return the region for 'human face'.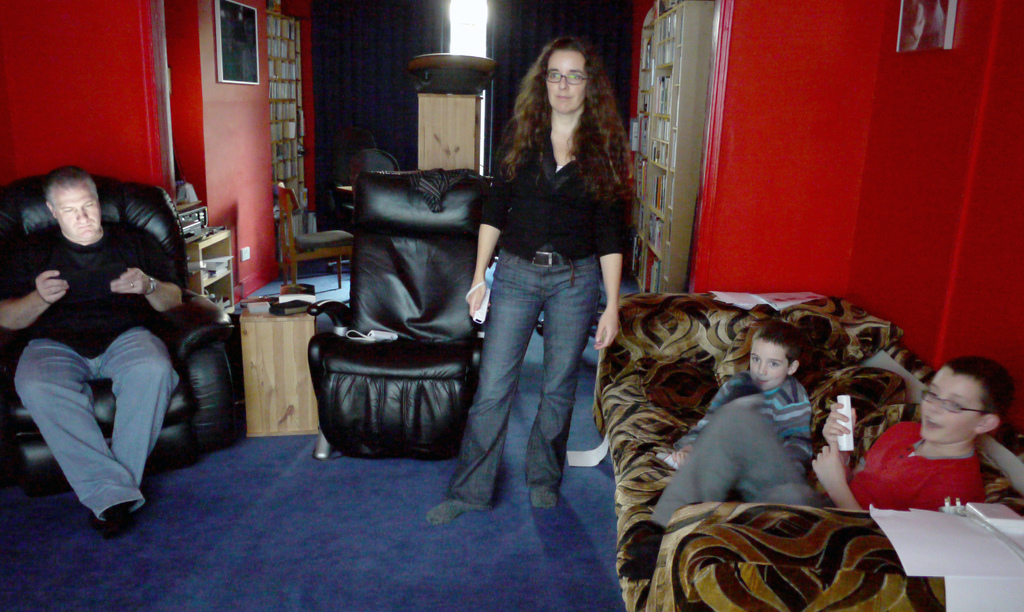
(left=546, top=50, right=589, bottom=115).
